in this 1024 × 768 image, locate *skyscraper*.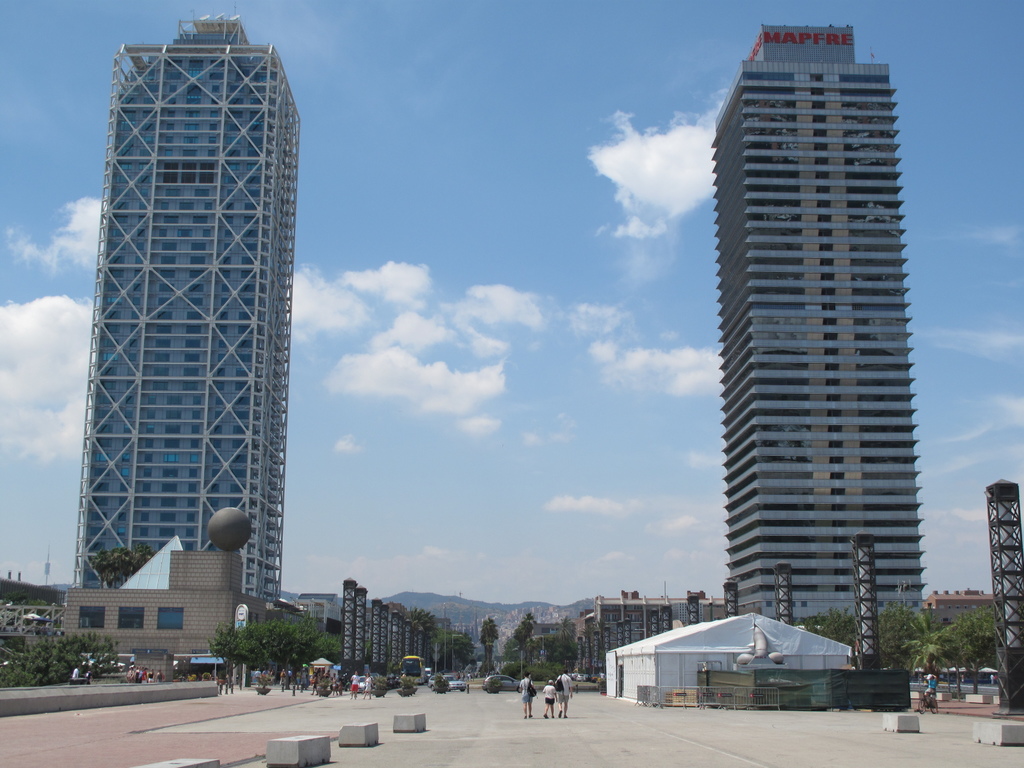
Bounding box: detection(110, 11, 292, 595).
